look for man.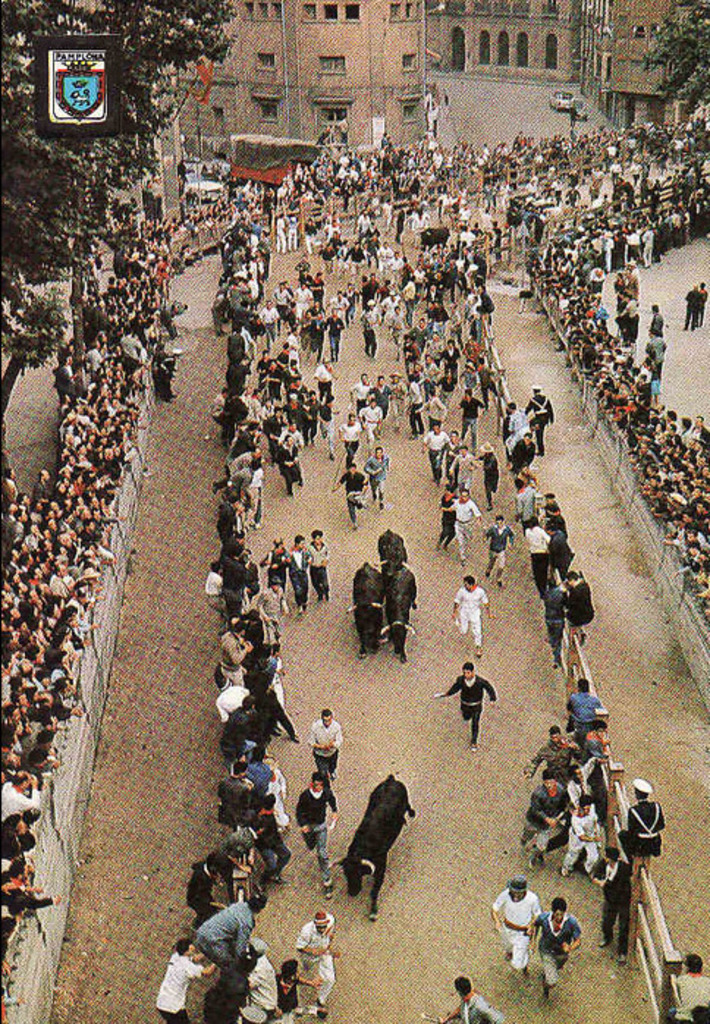
Found: x1=310, y1=707, x2=342, y2=788.
